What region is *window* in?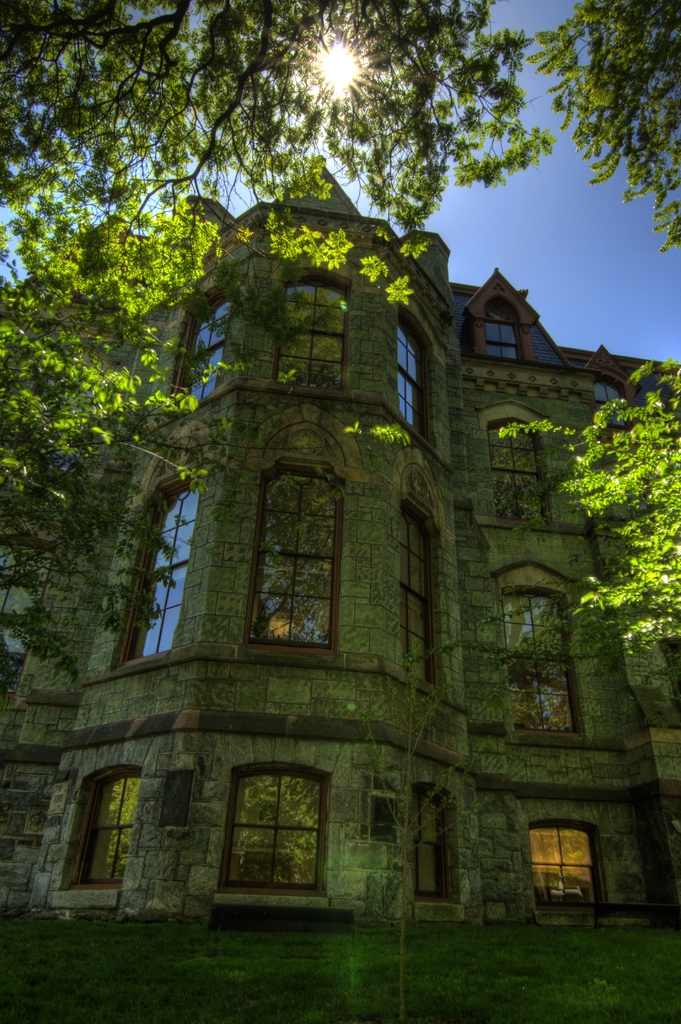
[111, 462, 200, 669].
